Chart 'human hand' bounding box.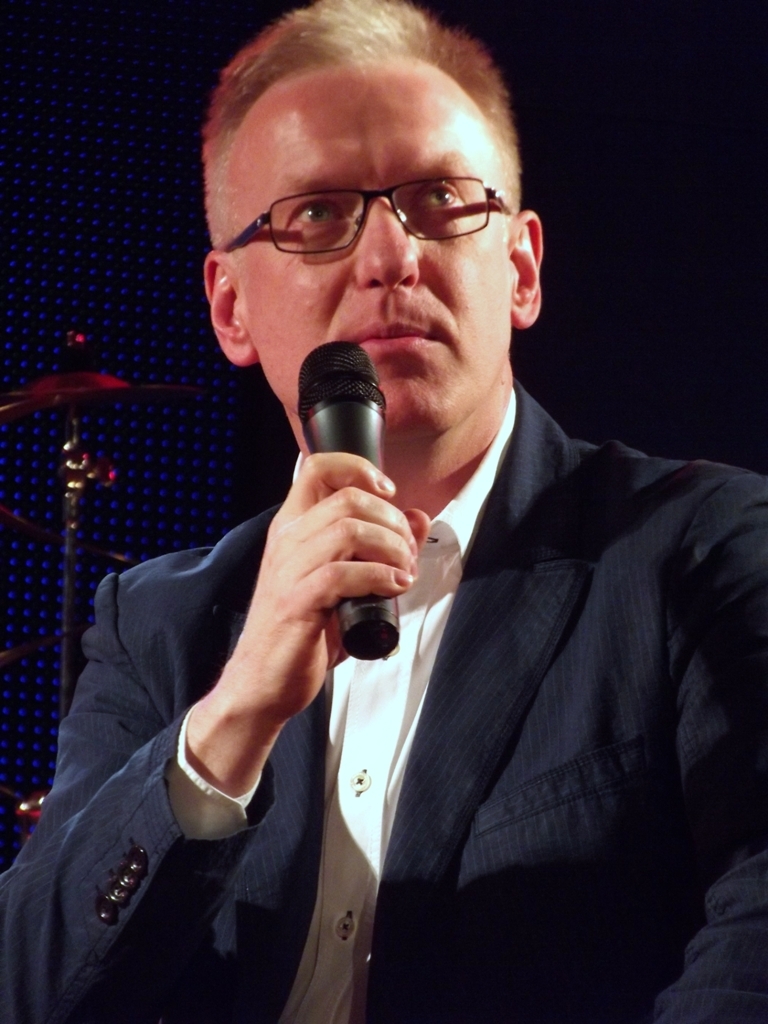
Charted: <region>179, 446, 427, 846</region>.
